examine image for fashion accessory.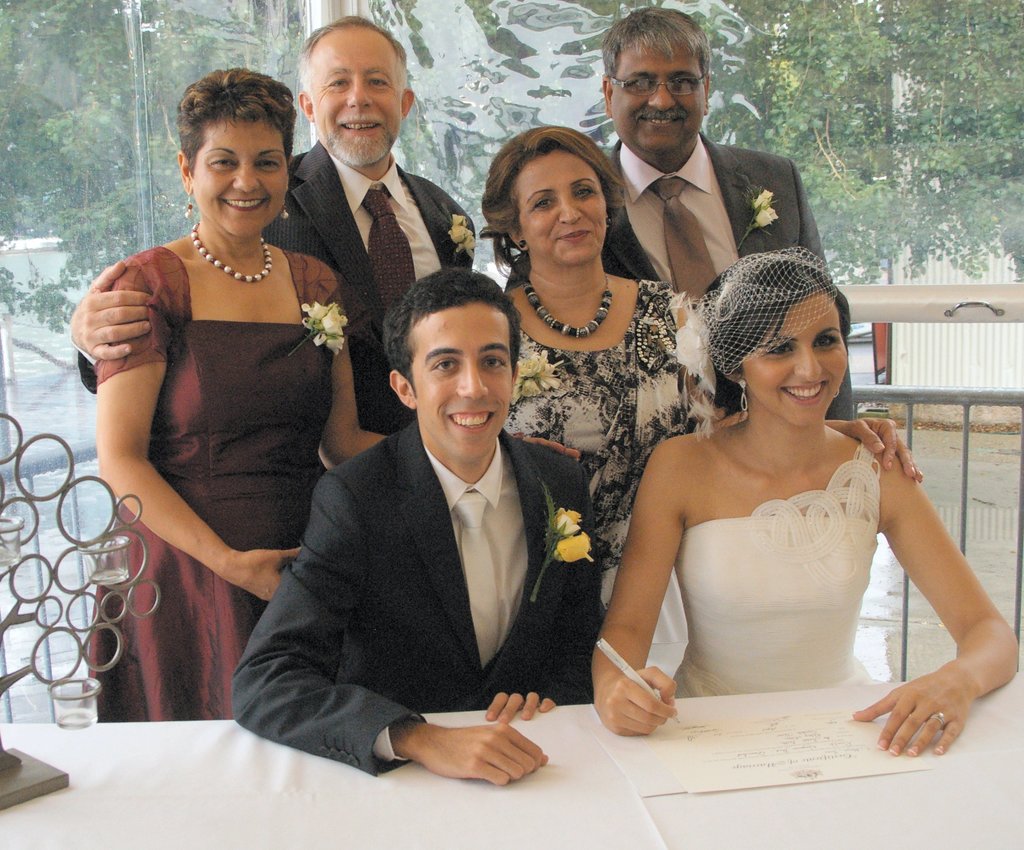
Examination result: (738, 378, 751, 413).
